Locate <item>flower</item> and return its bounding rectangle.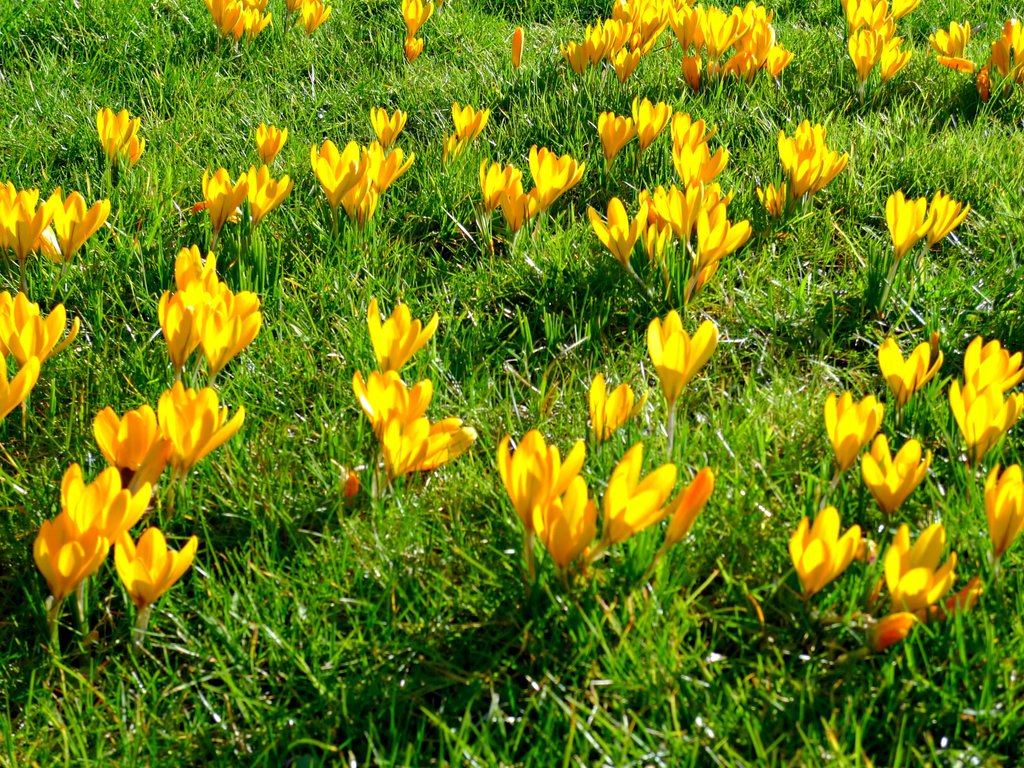
(981,458,1023,559).
